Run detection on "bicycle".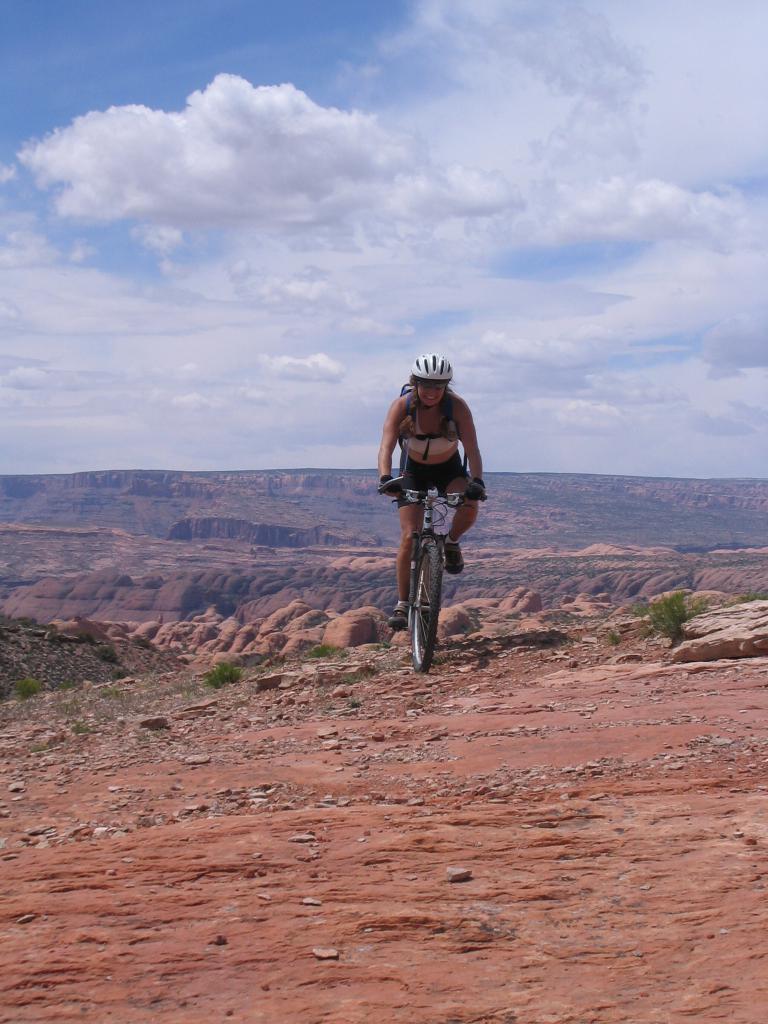
Result: {"left": 381, "top": 472, "right": 472, "bottom": 669}.
